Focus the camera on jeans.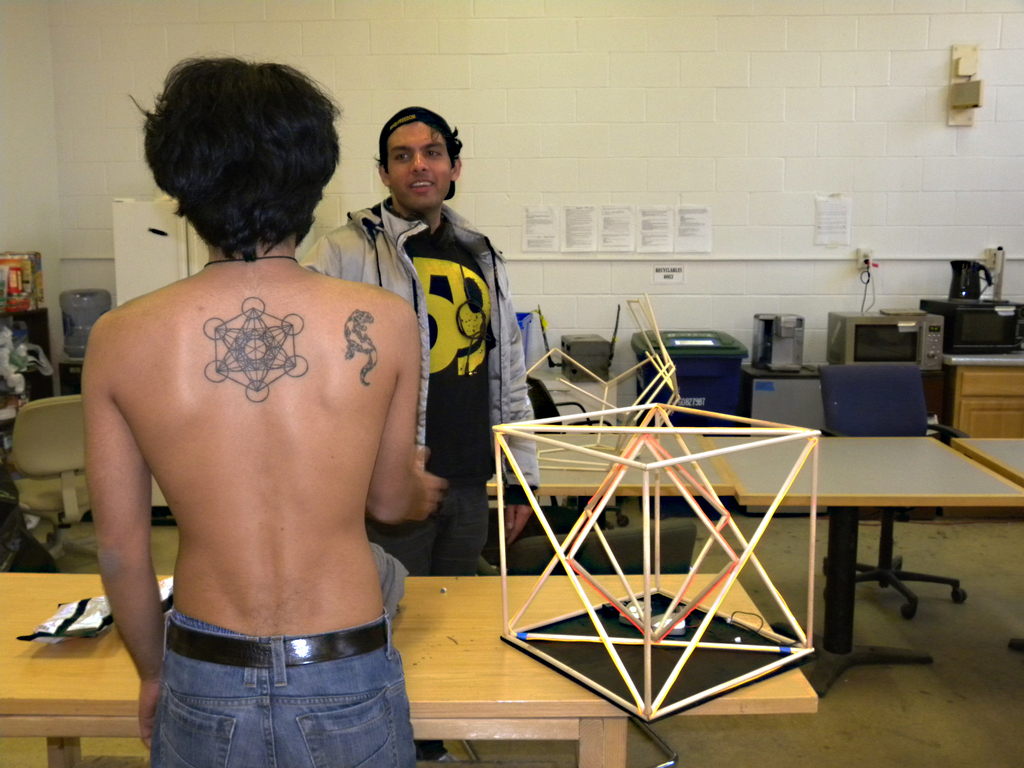
Focus region: BBox(135, 613, 412, 761).
